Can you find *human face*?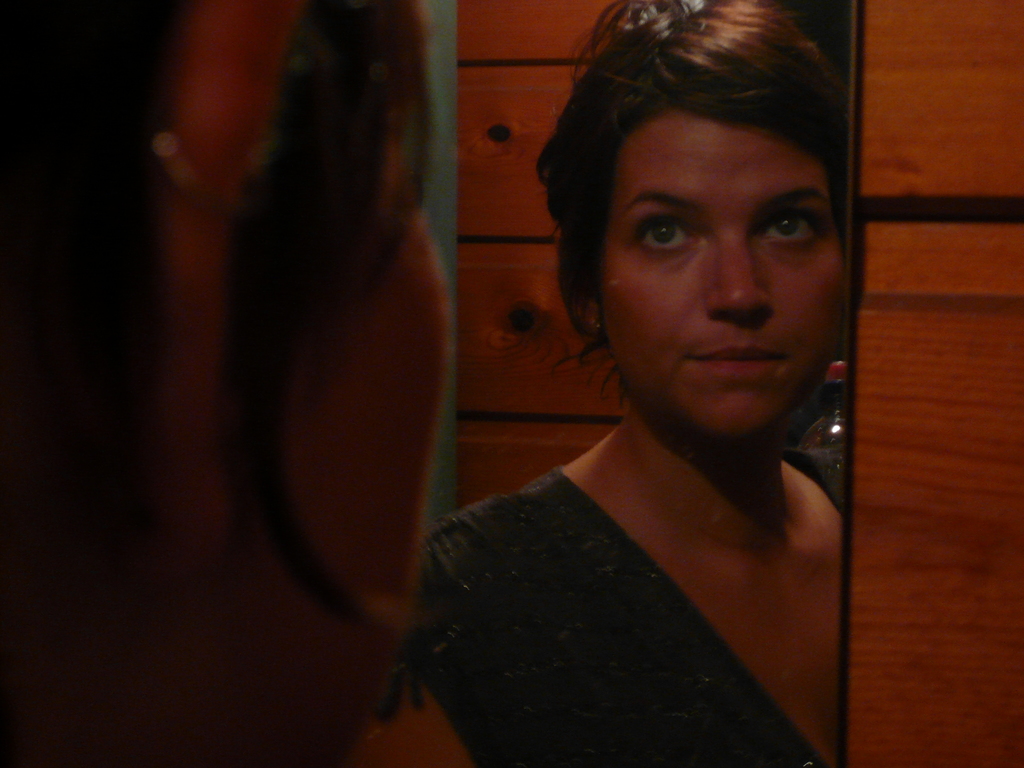
Yes, bounding box: rect(598, 109, 851, 442).
